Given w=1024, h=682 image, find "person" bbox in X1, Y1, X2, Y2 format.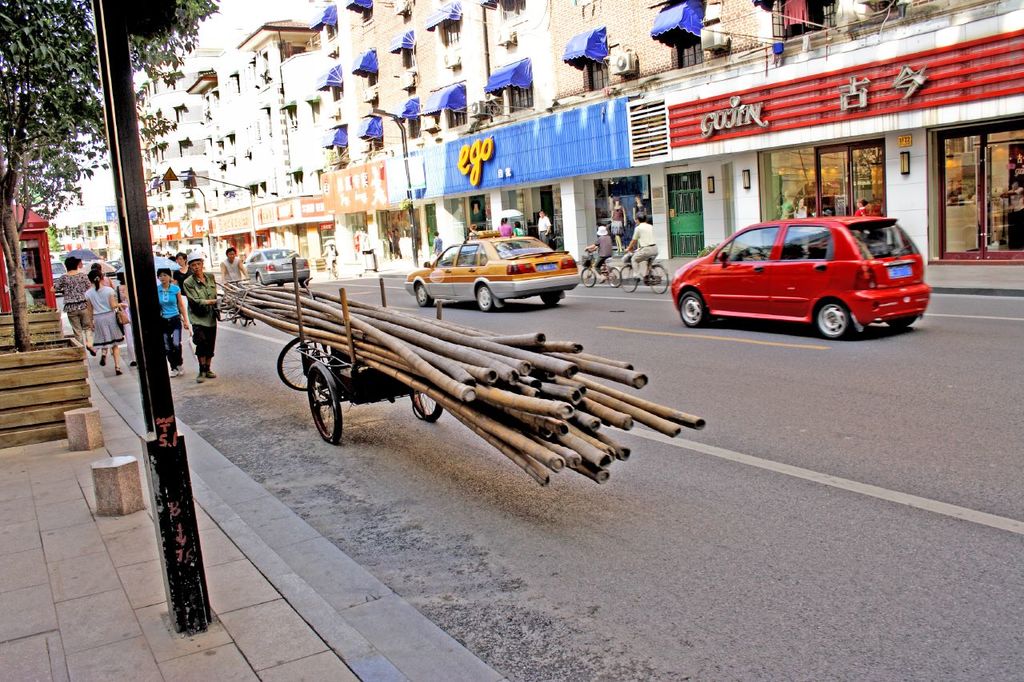
227, 247, 241, 295.
